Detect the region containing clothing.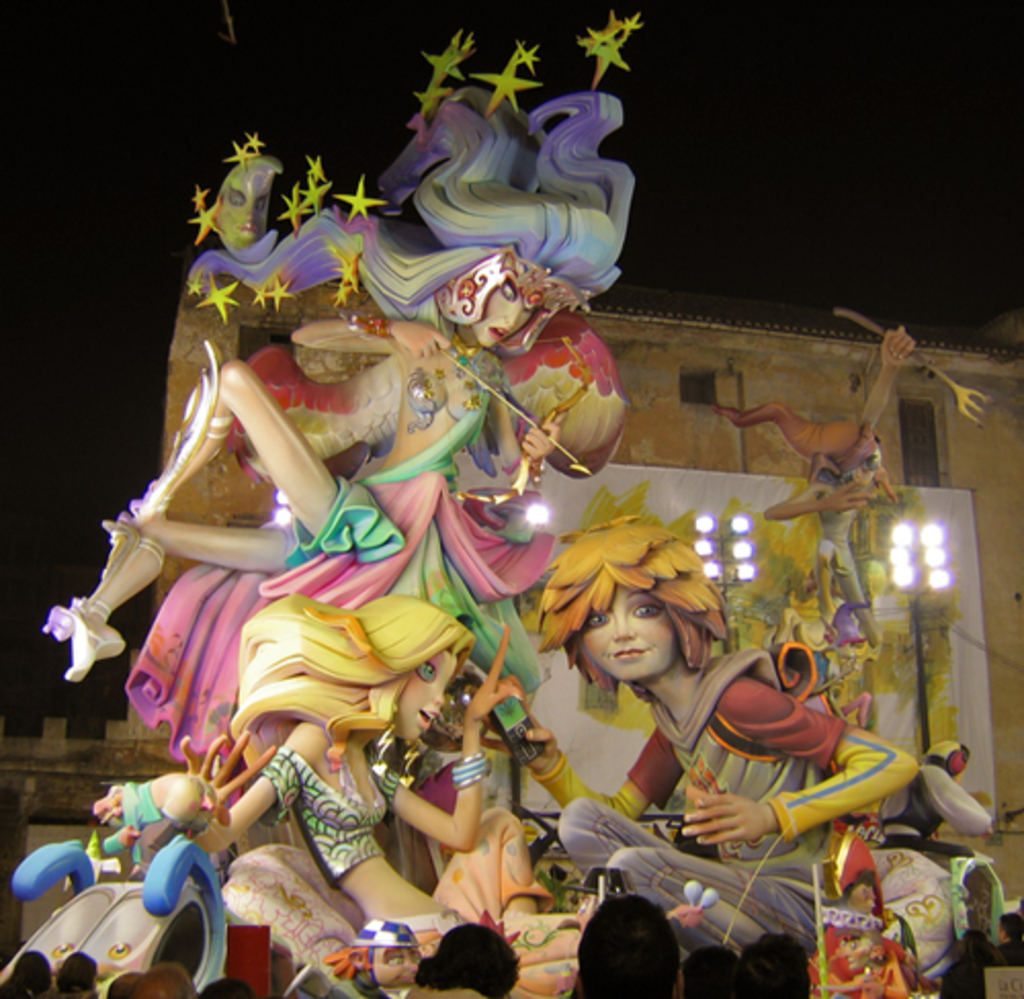
select_region(905, 766, 1014, 841).
